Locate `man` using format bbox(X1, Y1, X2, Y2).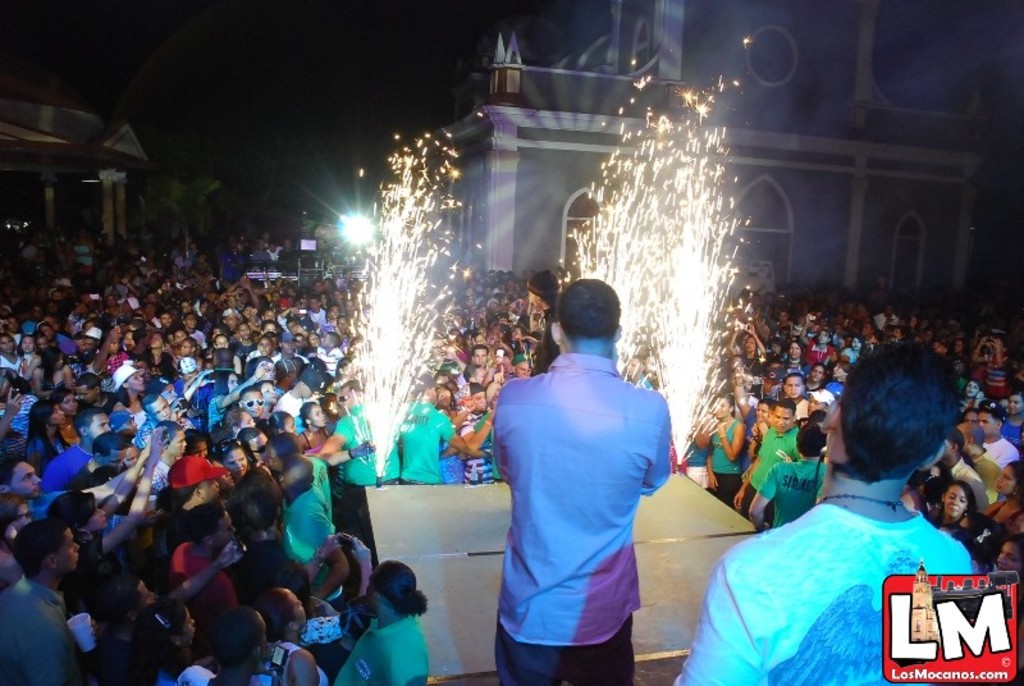
bbox(338, 559, 431, 685).
